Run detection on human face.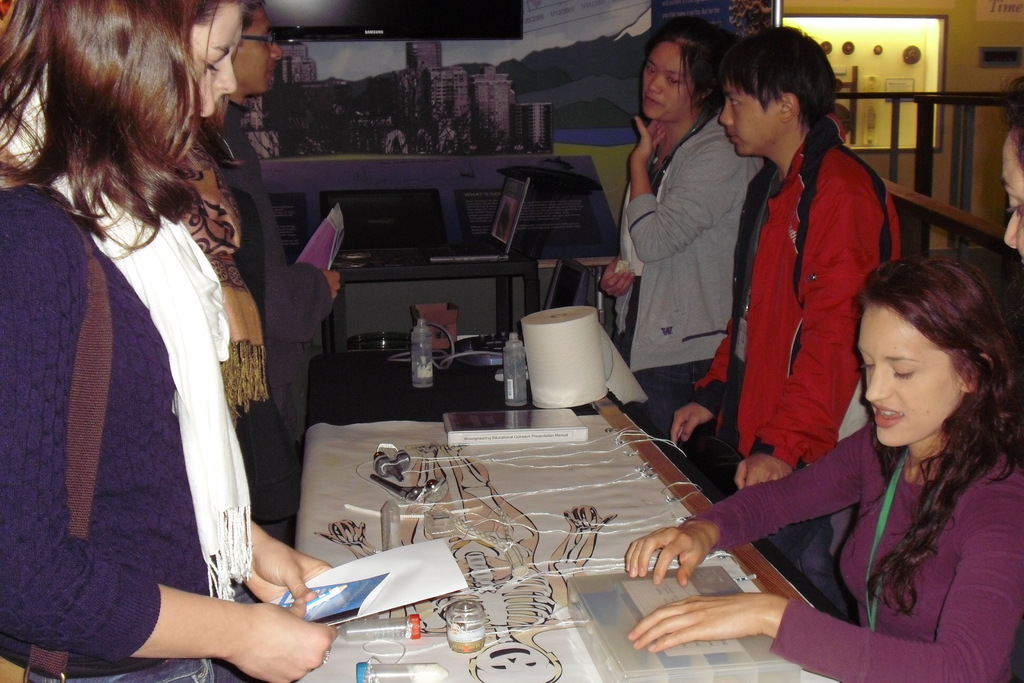
Result: {"x1": 1007, "y1": 131, "x2": 1023, "y2": 257}.
